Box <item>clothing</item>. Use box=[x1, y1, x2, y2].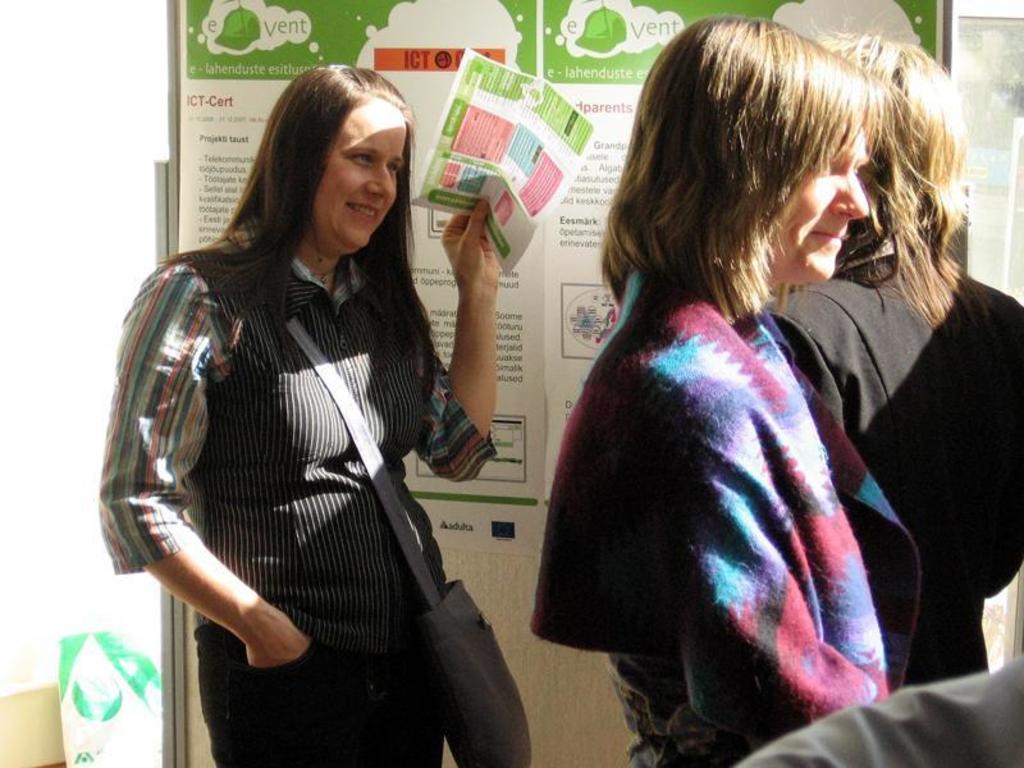
box=[754, 238, 1023, 698].
